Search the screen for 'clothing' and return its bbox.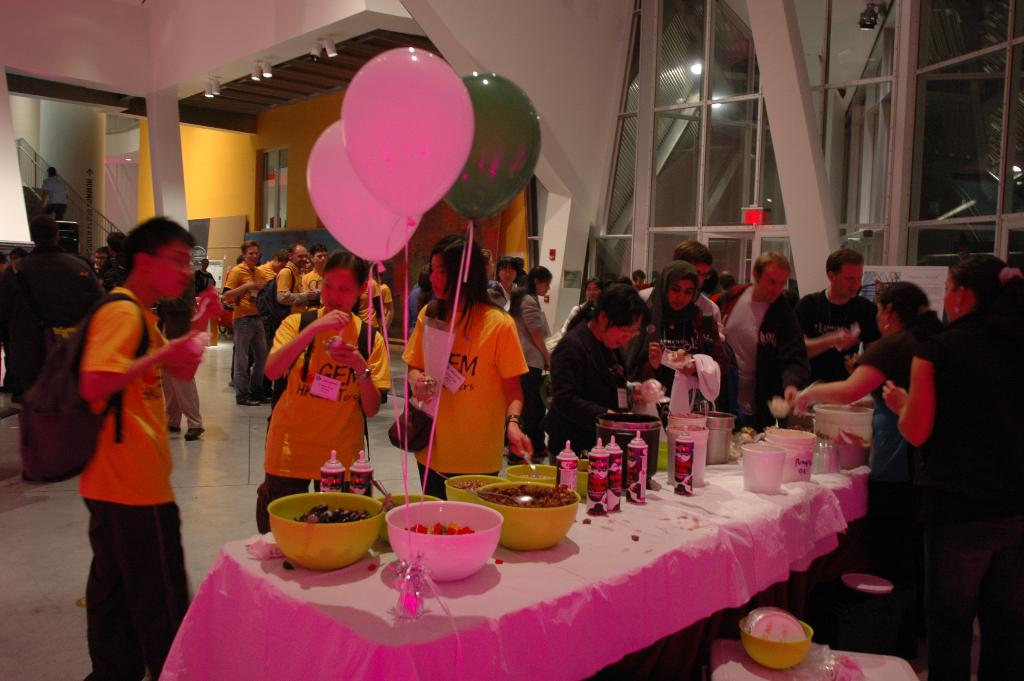
Found: crop(922, 494, 1023, 678).
